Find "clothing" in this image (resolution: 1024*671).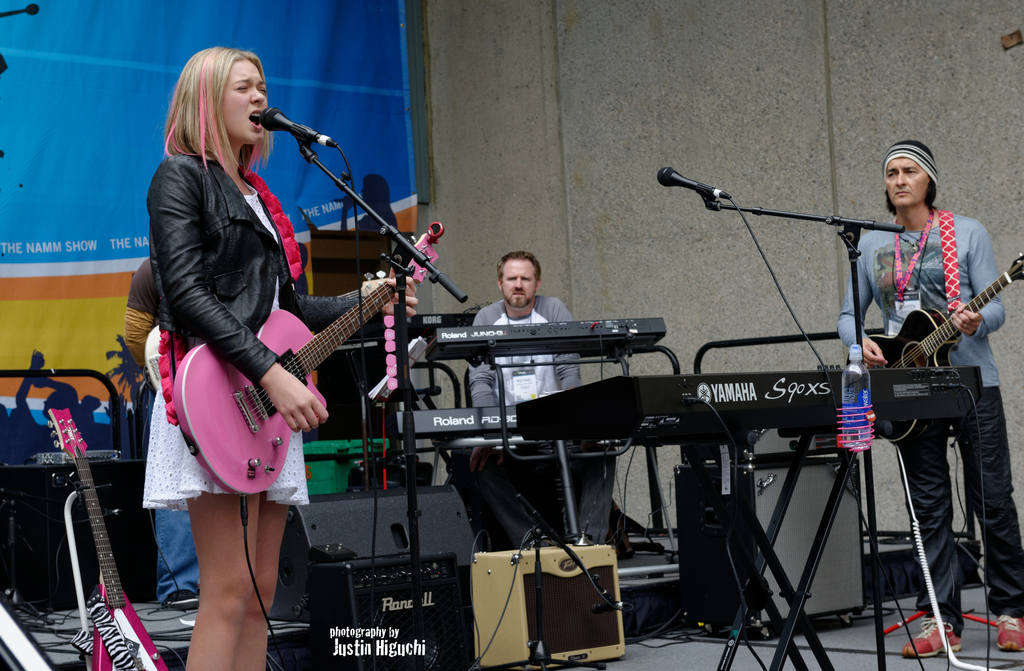
box=[144, 151, 313, 510].
